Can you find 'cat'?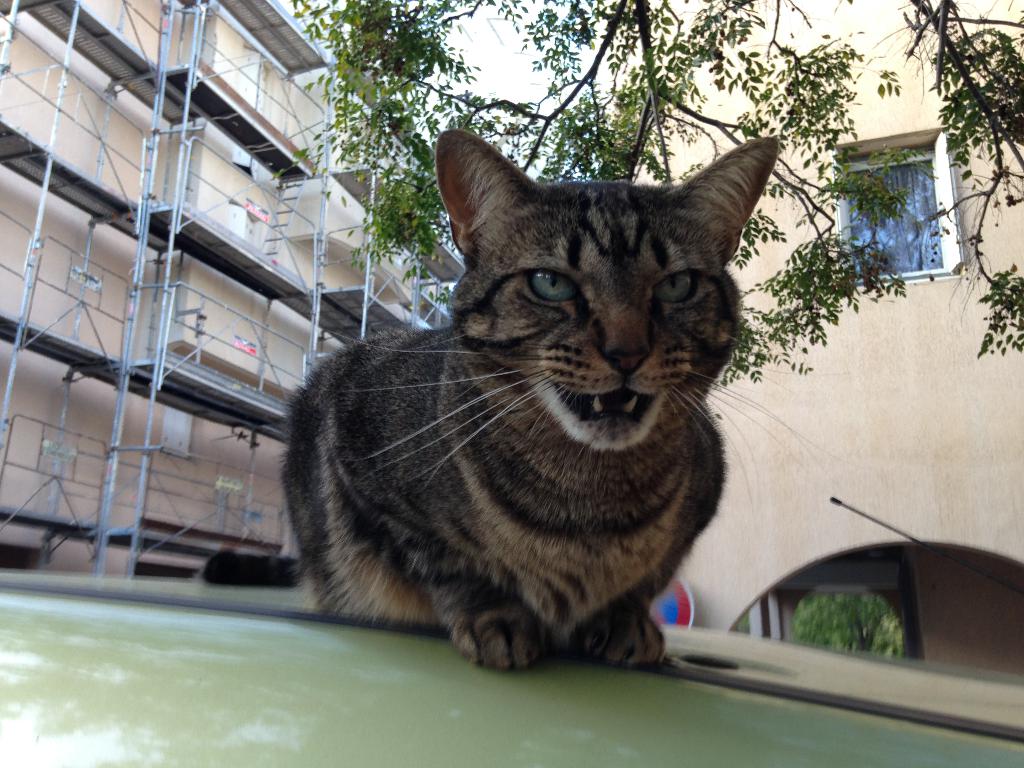
Yes, bounding box: box=[278, 127, 781, 671].
